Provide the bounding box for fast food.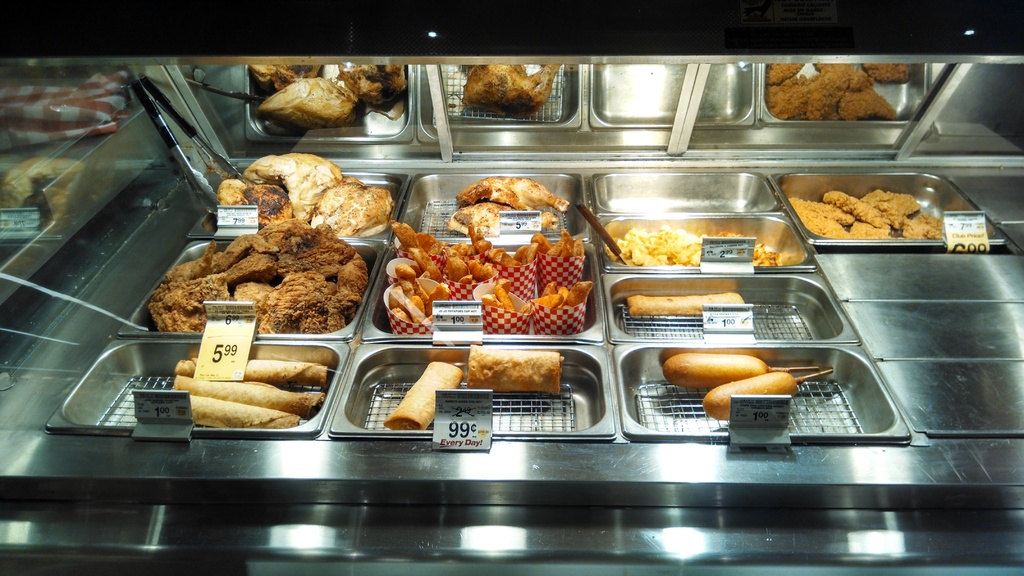
(662,352,821,390).
